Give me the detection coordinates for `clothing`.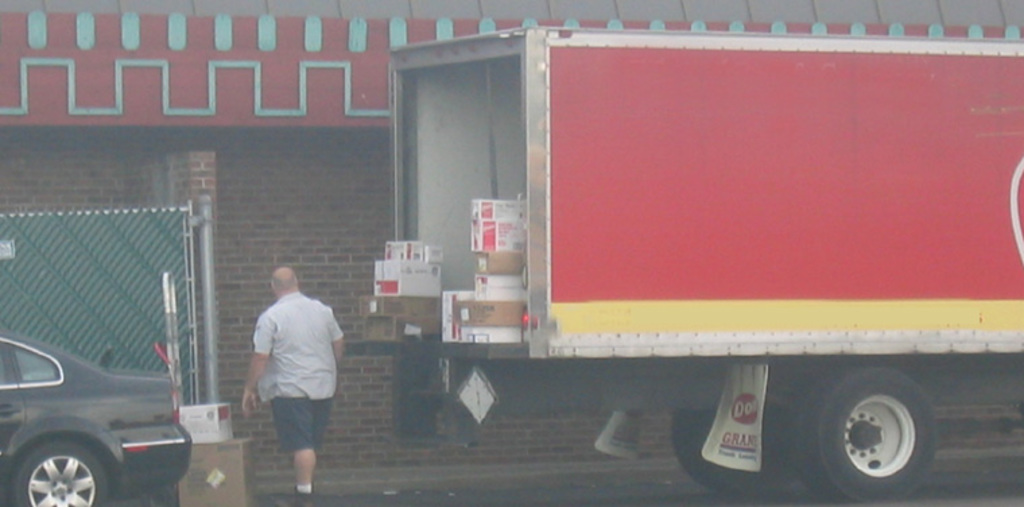
<bbox>232, 268, 334, 456</bbox>.
